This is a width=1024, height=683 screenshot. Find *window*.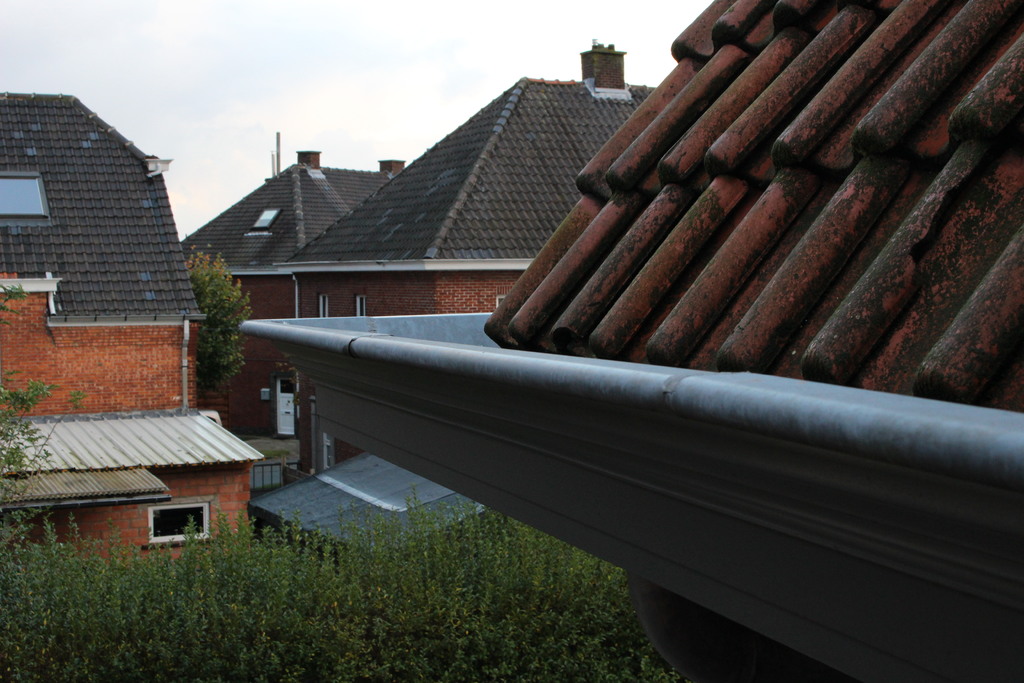
Bounding box: (left=495, top=295, right=503, bottom=309).
